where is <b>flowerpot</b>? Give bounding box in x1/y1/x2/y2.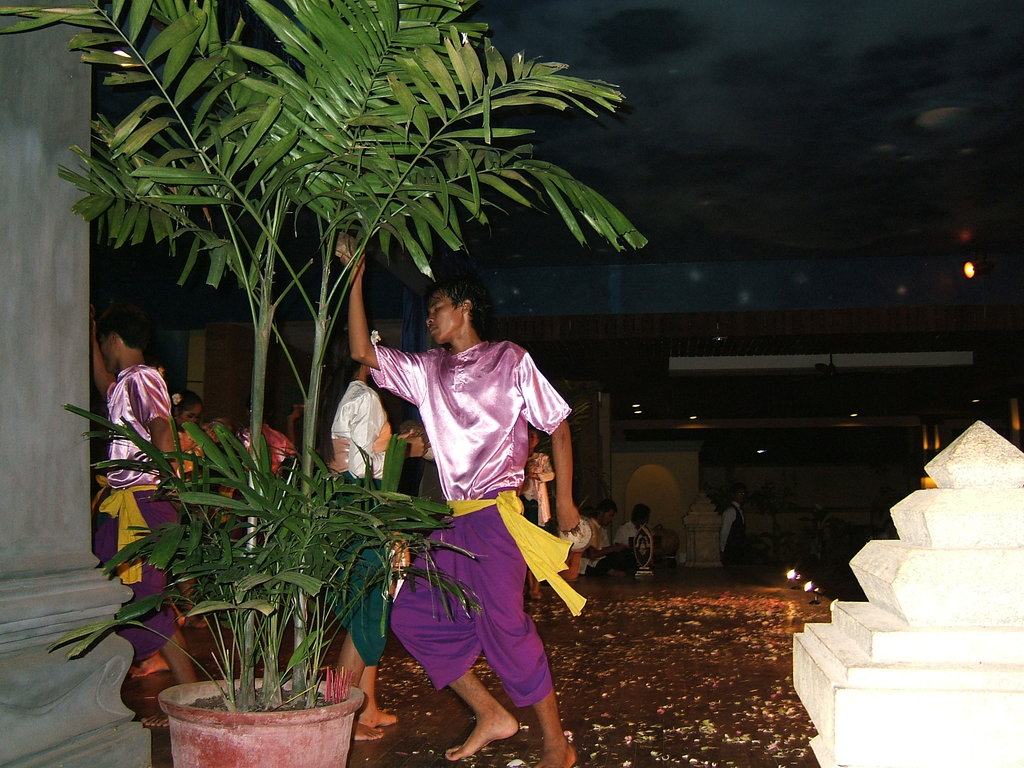
561/547/583/580.
